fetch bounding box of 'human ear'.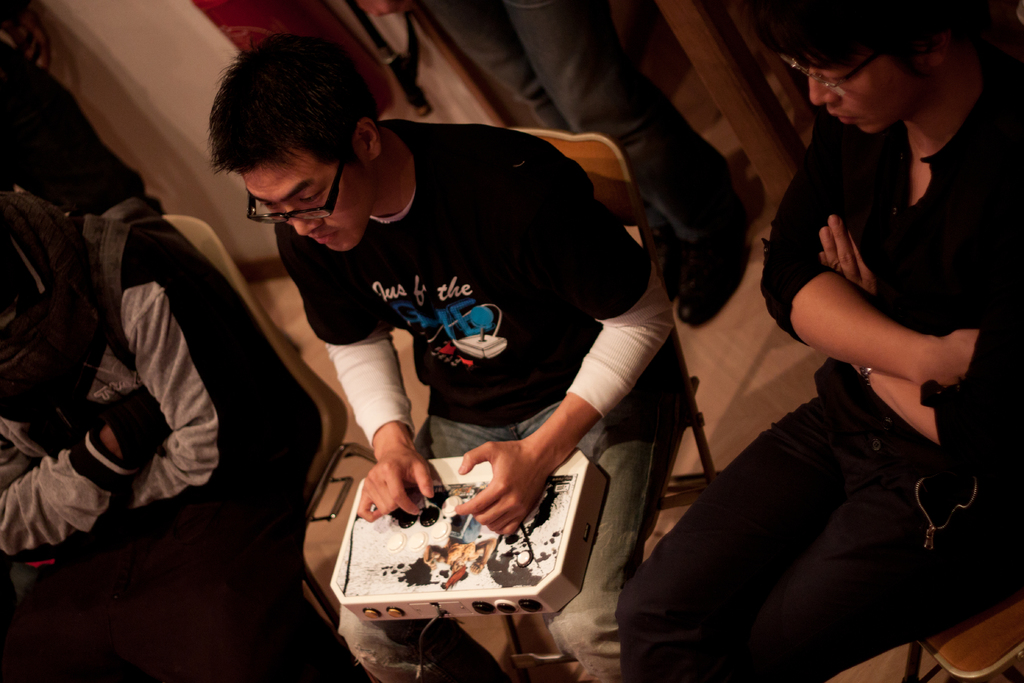
Bbox: l=926, t=37, r=947, b=65.
